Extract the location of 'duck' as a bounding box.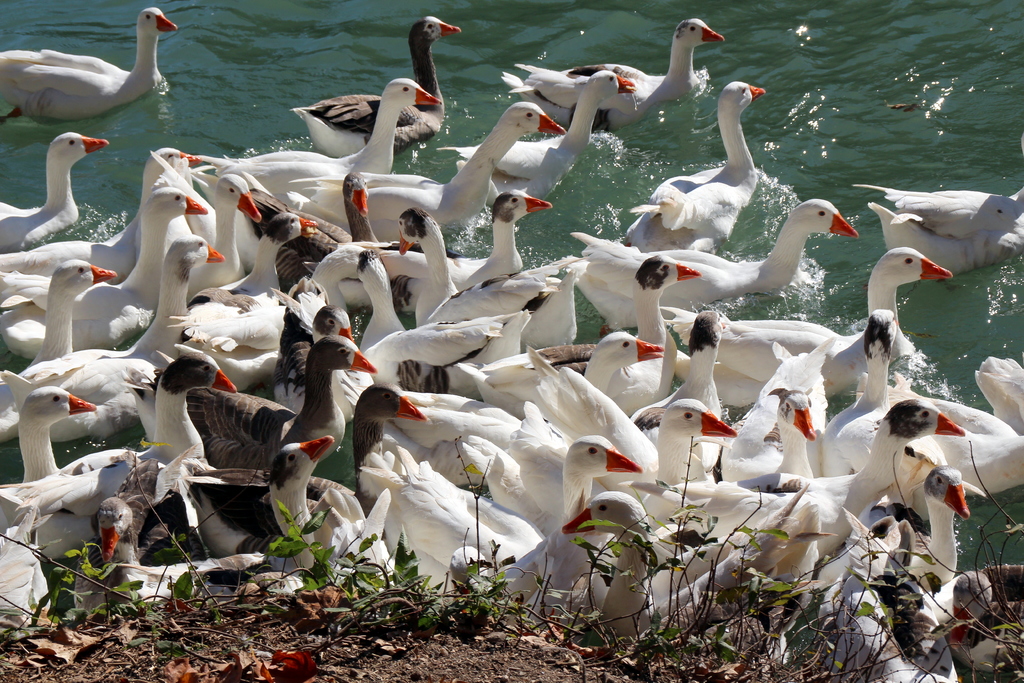
BBox(572, 233, 668, 329).
